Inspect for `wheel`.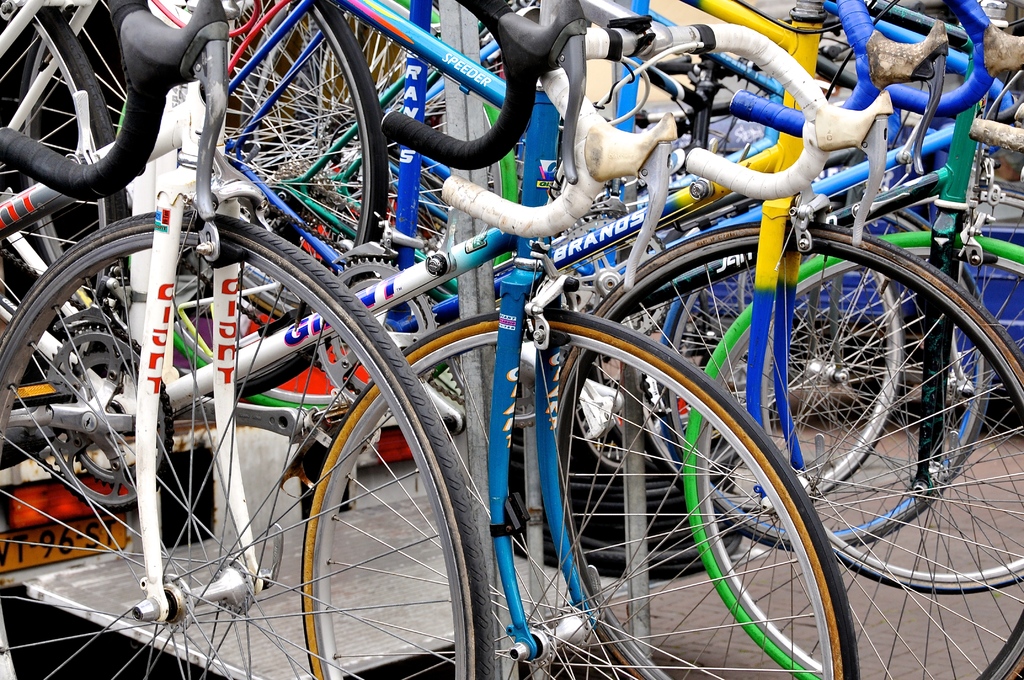
Inspection: crop(682, 229, 1023, 679).
